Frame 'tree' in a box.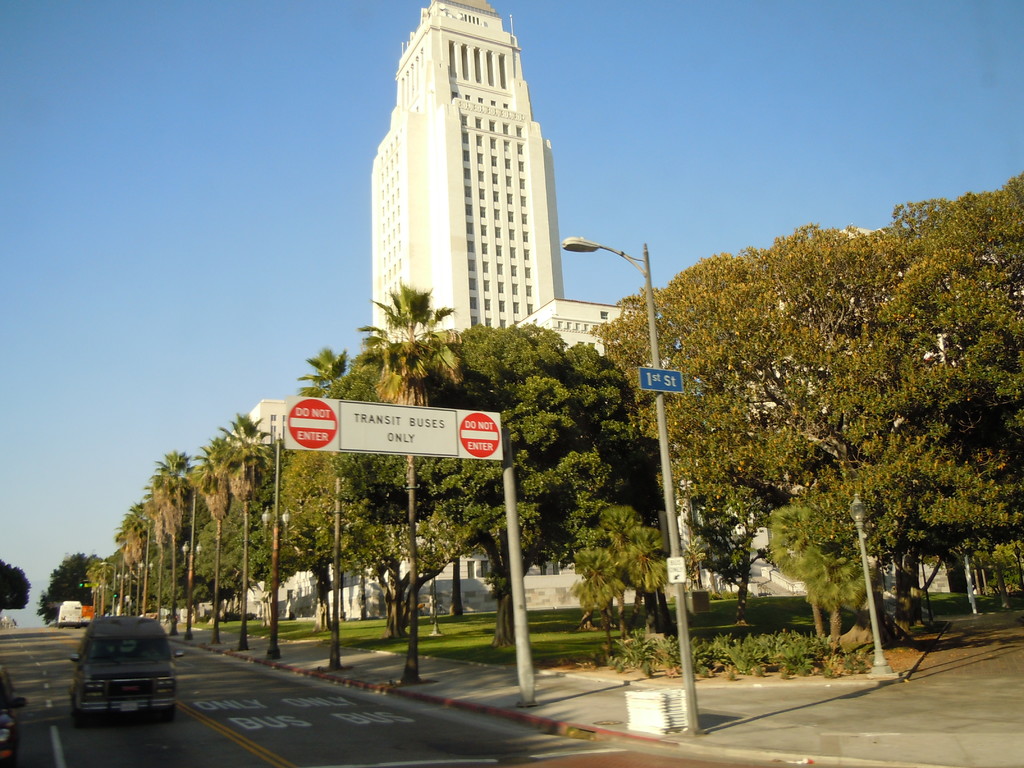
<bbox>148, 445, 196, 633</bbox>.
